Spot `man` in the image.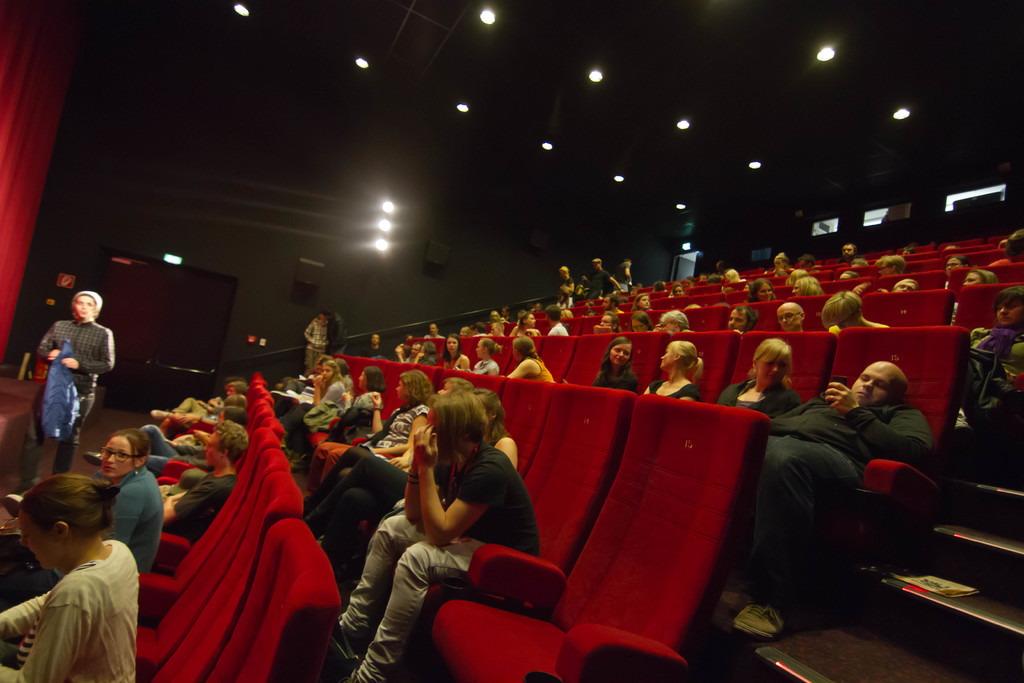
`man` found at 24:297:109:475.
